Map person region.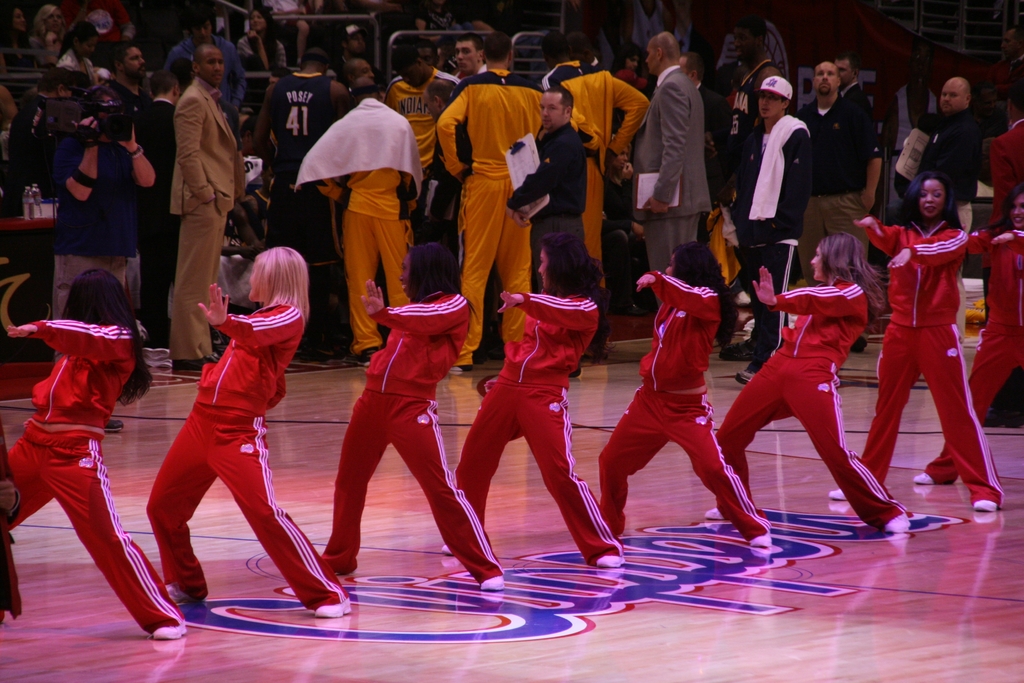
Mapped to locate(878, 127, 994, 523).
